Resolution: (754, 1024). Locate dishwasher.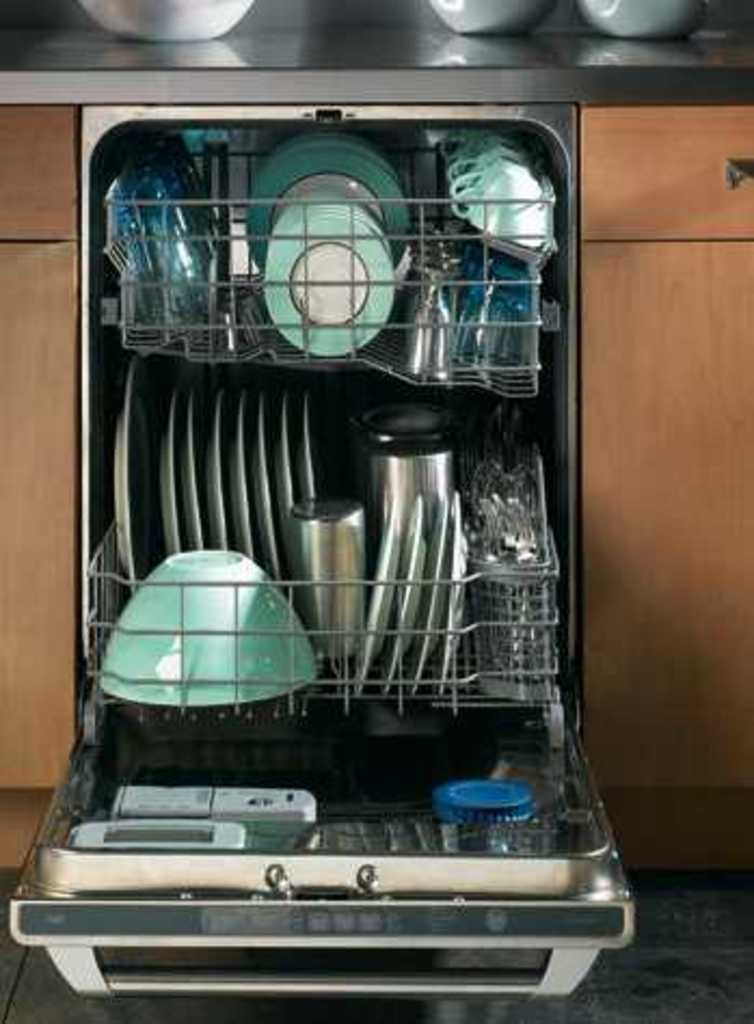
select_region(11, 104, 635, 1000).
